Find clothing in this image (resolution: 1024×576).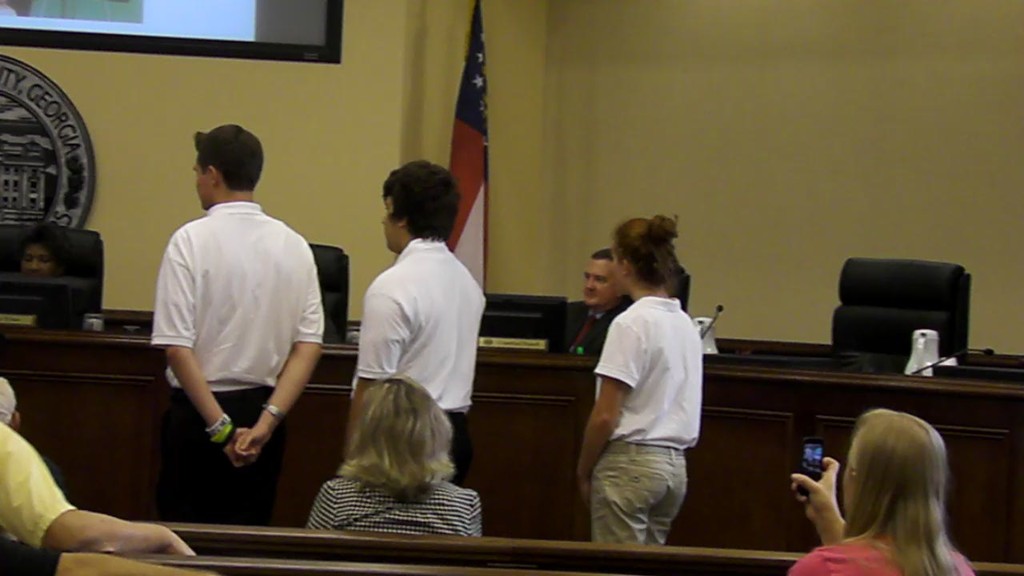
bbox=[586, 250, 722, 533].
